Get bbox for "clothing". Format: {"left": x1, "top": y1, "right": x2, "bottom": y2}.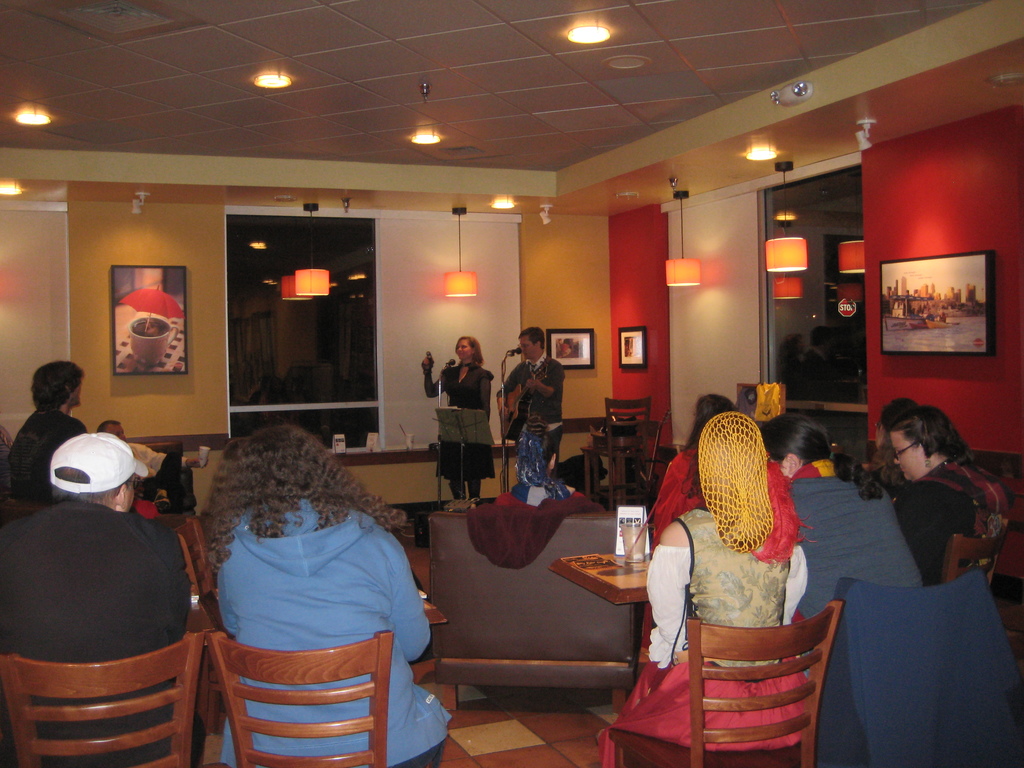
{"left": 597, "top": 500, "right": 814, "bottom": 767}.
